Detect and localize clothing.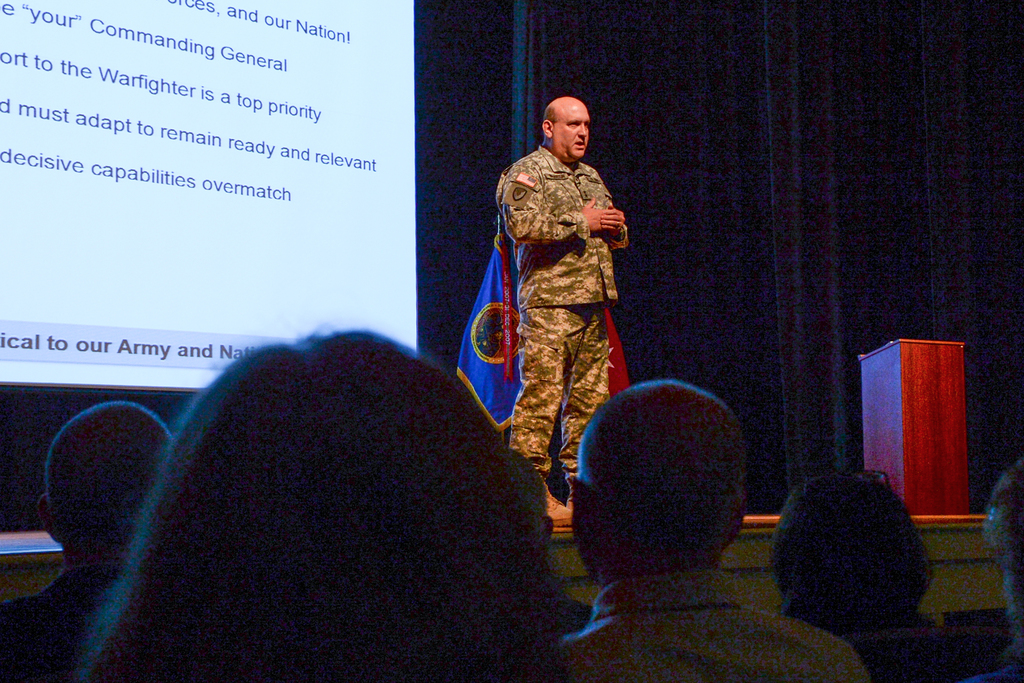
Localized at (left=0, top=571, right=124, bottom=682).
